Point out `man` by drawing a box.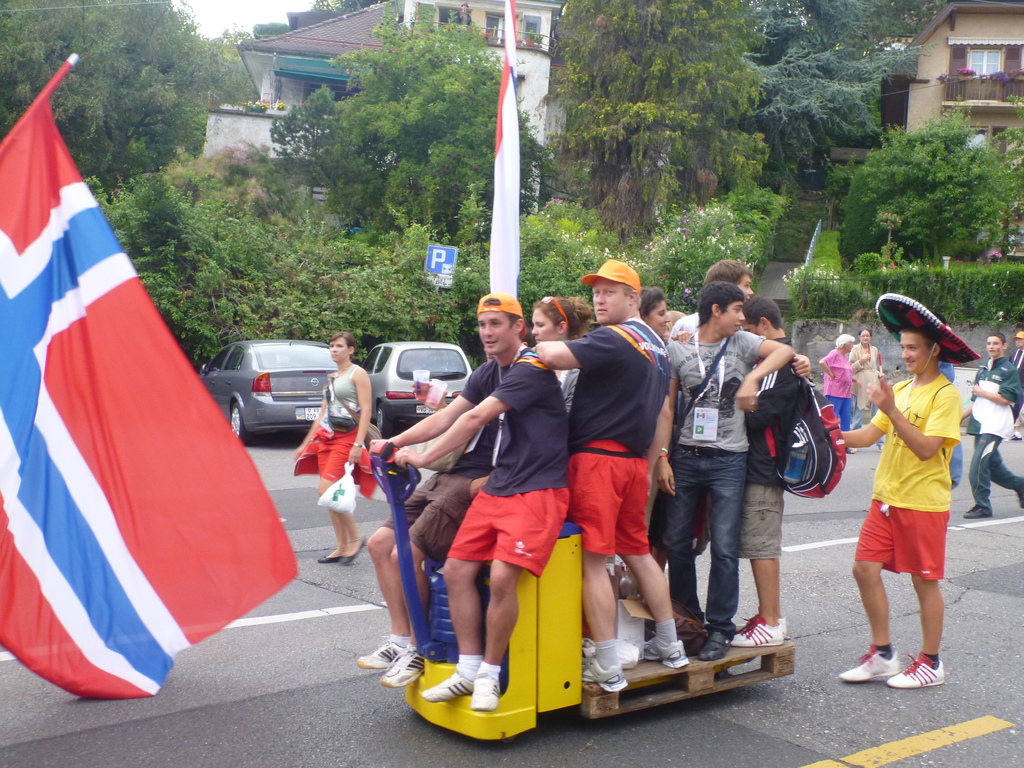
(left=840, top=316, right=964, bottom=693).
